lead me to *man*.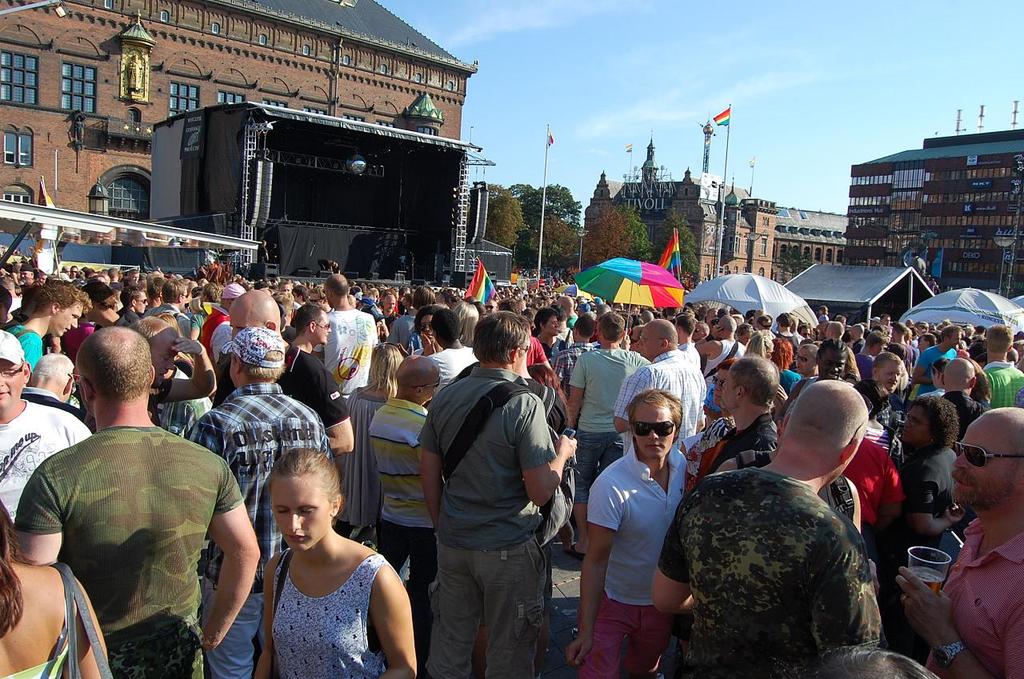
Lead to box=[393, 284, 438, 346].
